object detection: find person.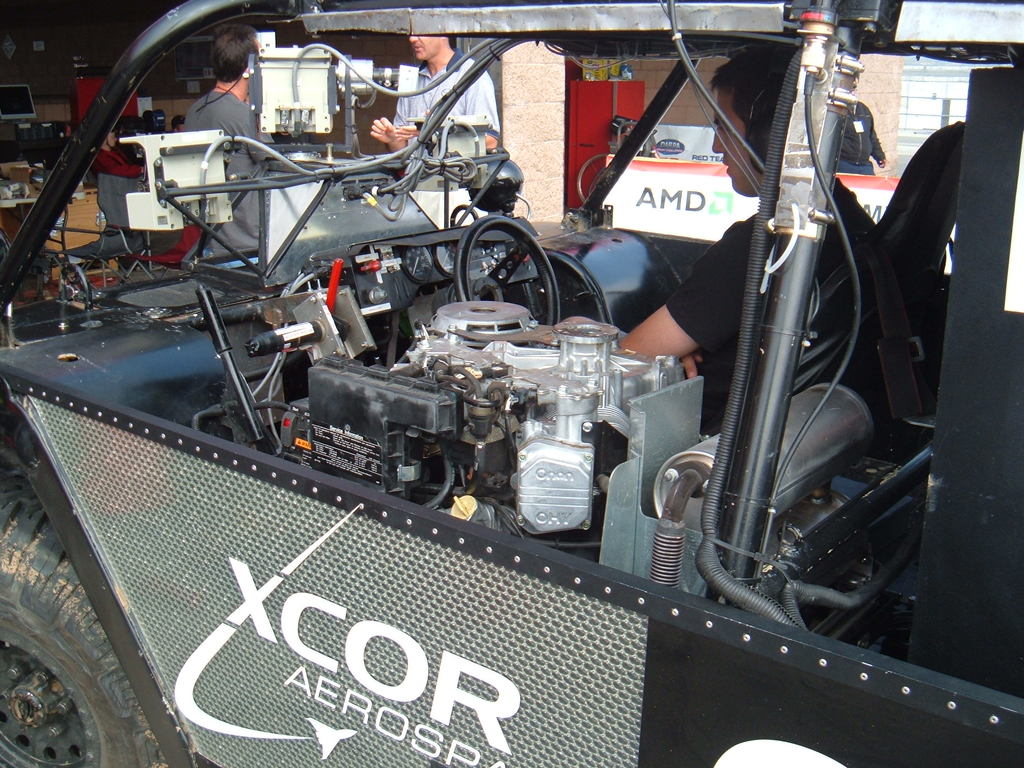
BBox(180, 26, 276, 261).
